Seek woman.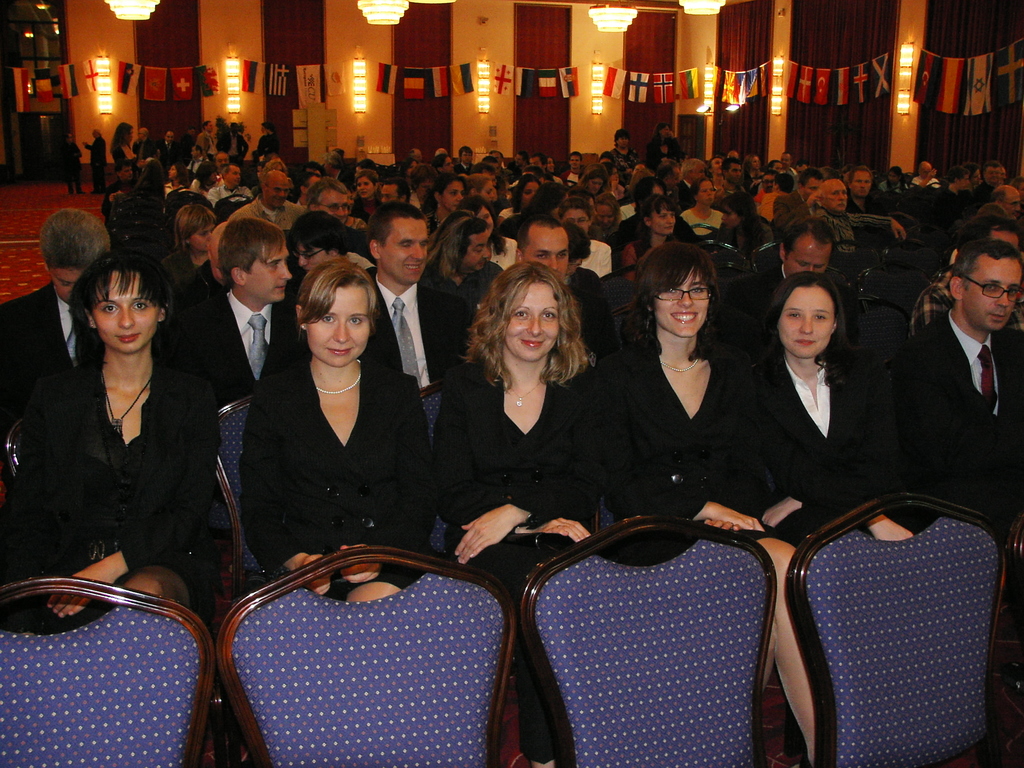
BBox(529, 183, 570, 219).
